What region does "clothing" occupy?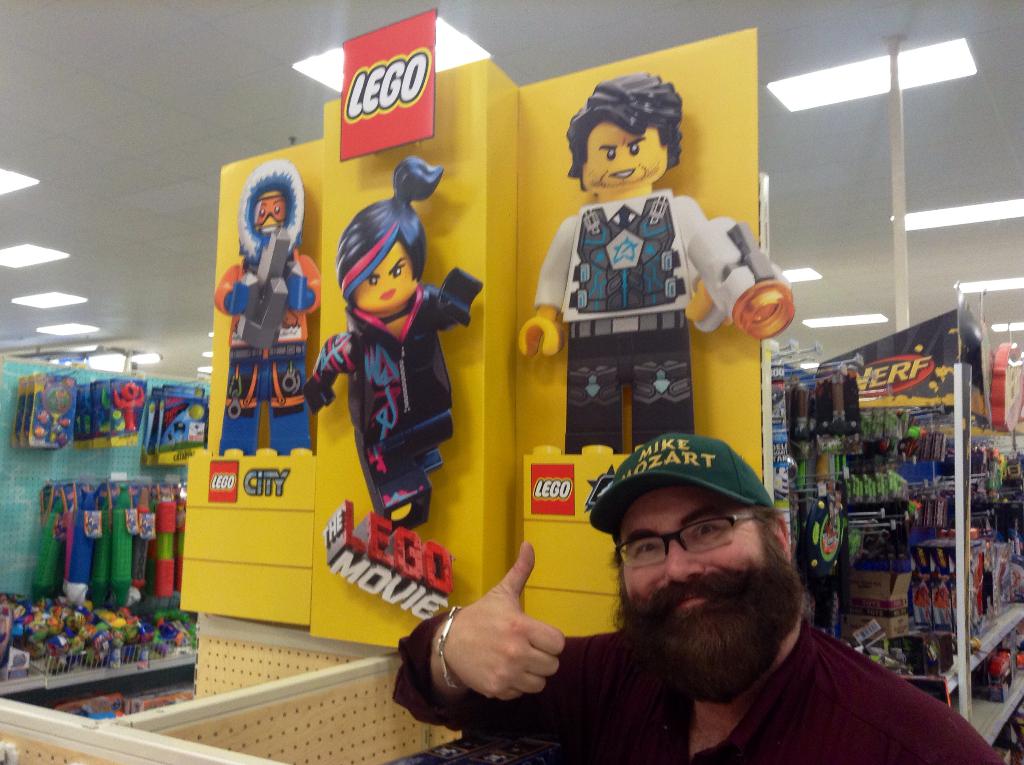
392,608,1007,764.
